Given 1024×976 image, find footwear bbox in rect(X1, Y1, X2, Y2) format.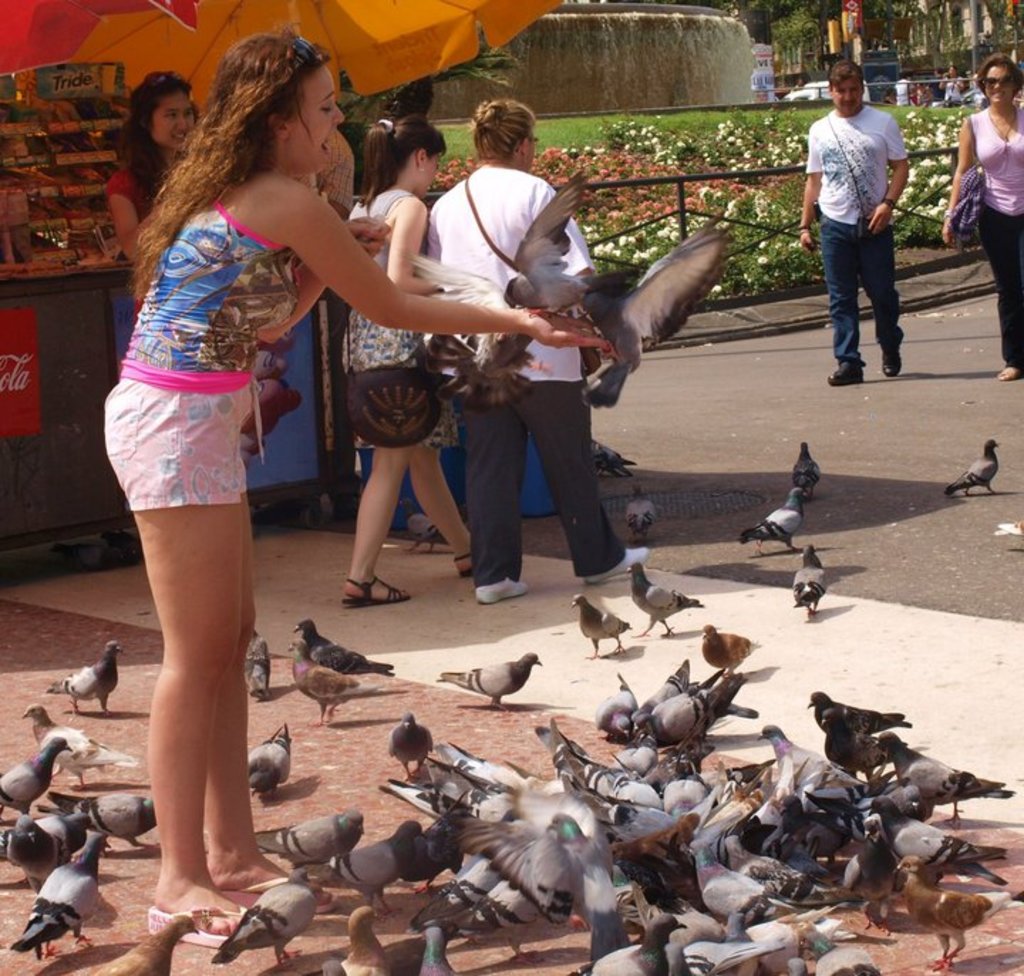
rect(462, 545, 478, 582).
